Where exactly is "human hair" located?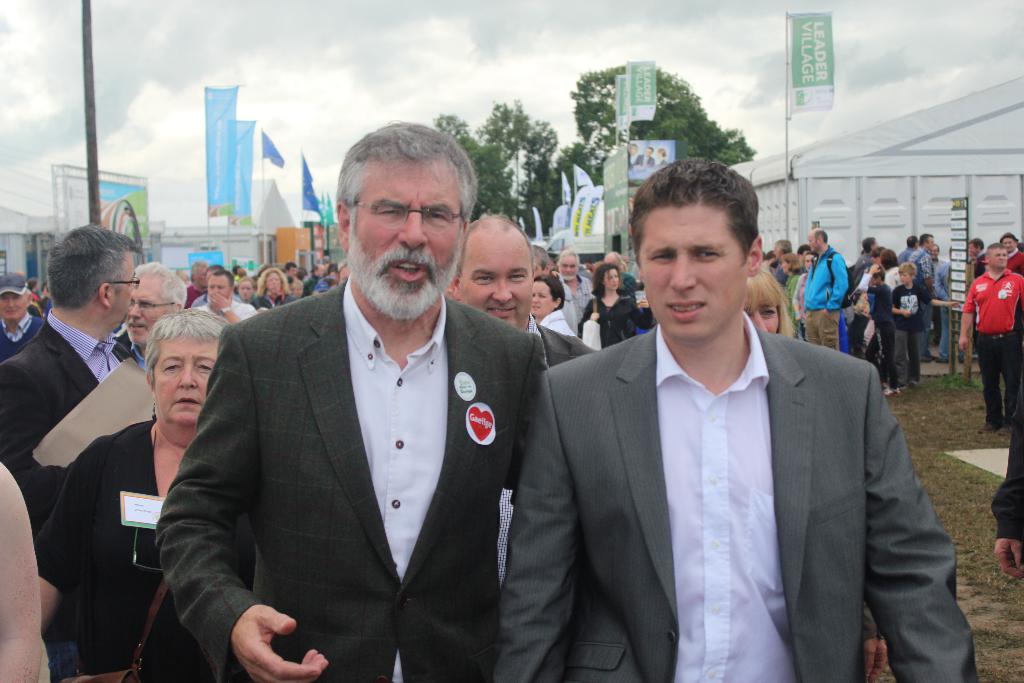
Its bounding box is BBox(785, 252, 803, 273).
